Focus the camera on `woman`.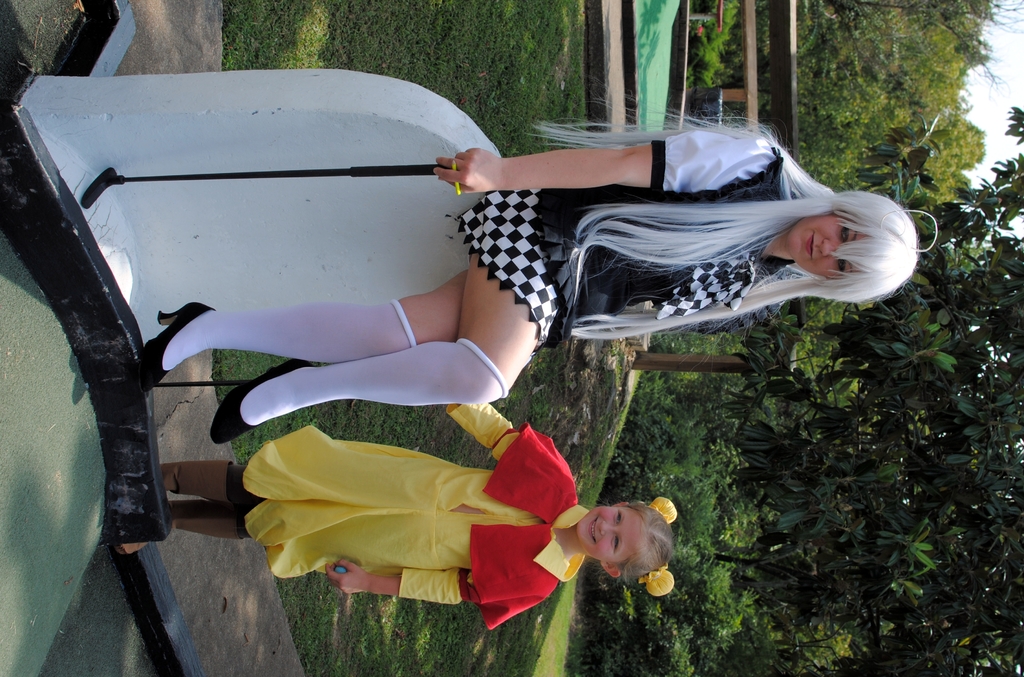
Focus region: bbox=[142, 70, 919, 443].
